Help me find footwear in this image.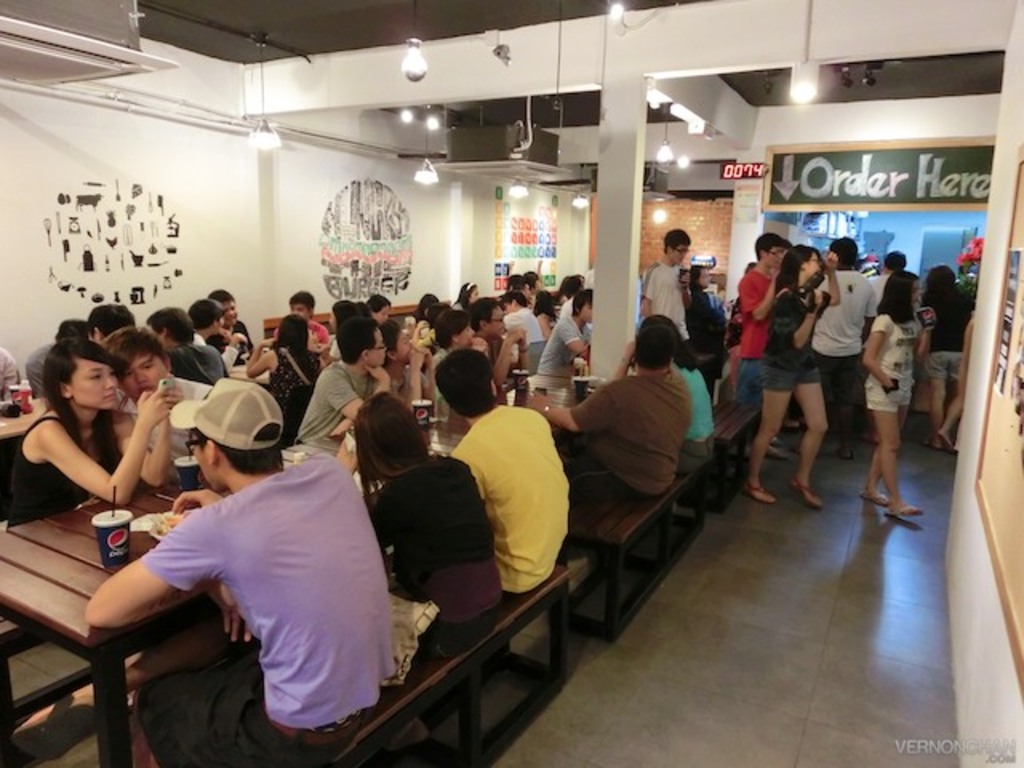
Found it: locate(387, 722, 424, 747).
